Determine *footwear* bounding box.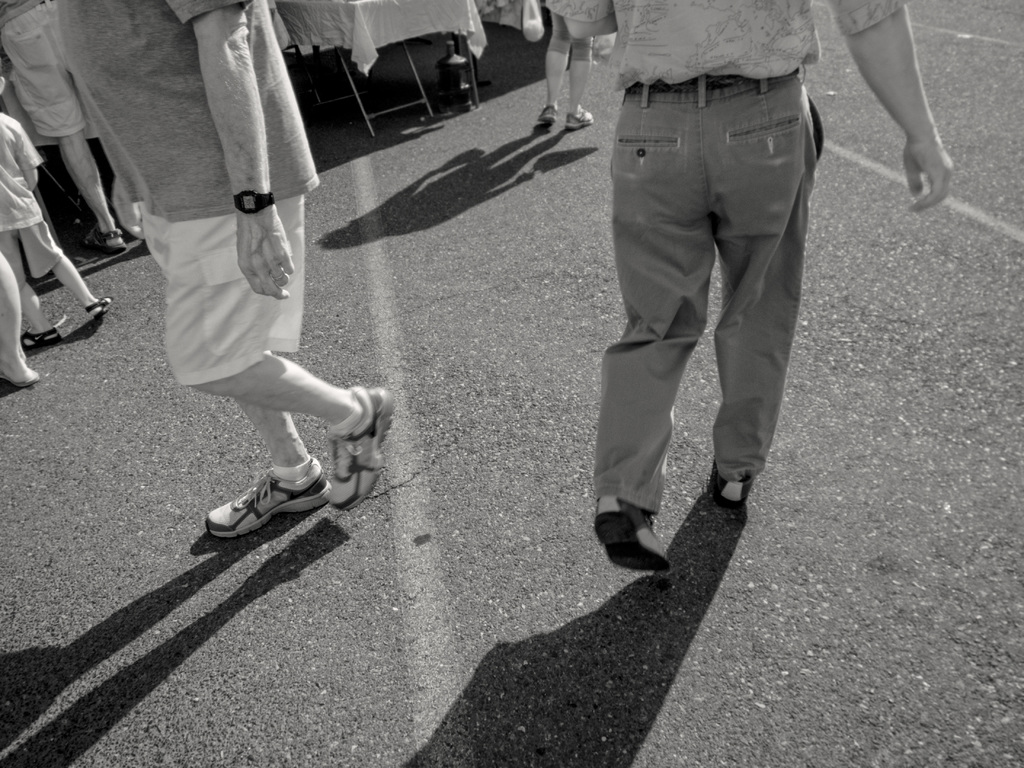
Determined: <box>86,227,134,260</box>.
